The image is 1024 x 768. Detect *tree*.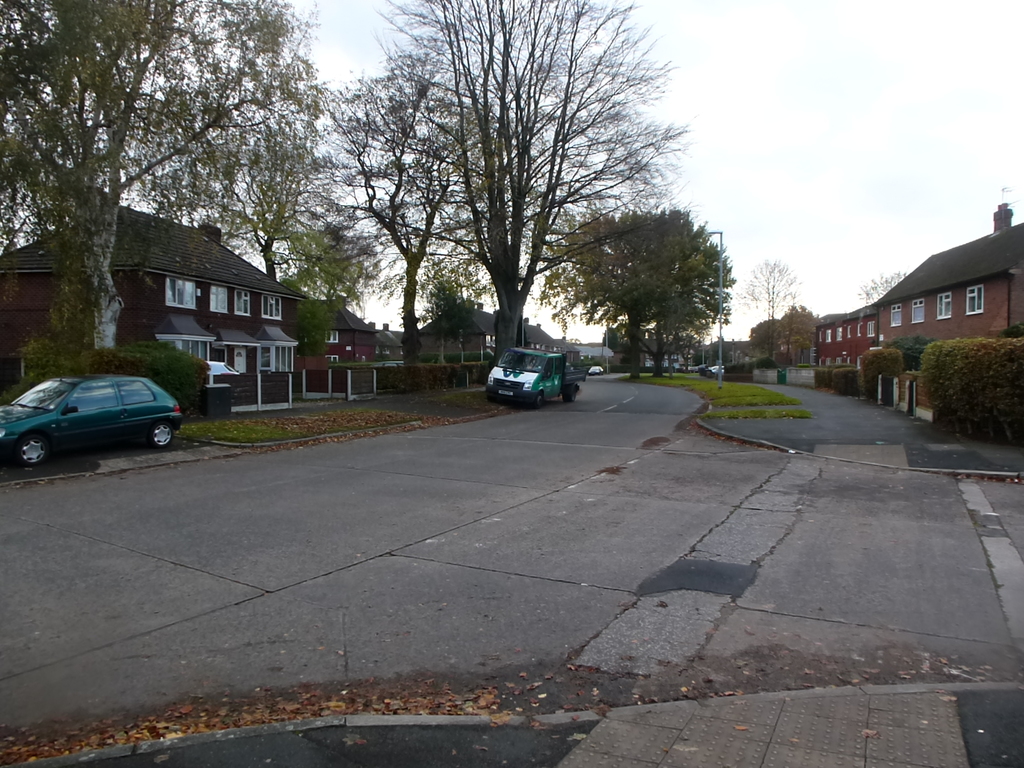
Detection: box=[539, 193, 769, 381].
